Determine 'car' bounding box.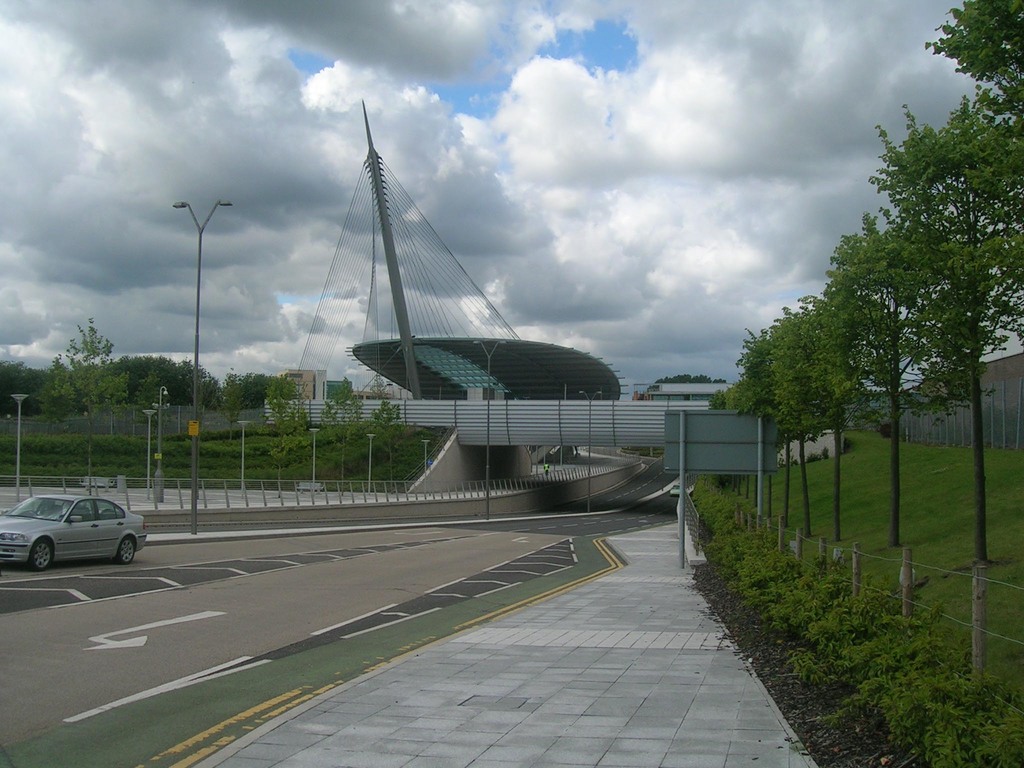
Determined: 666,483,685,498.
